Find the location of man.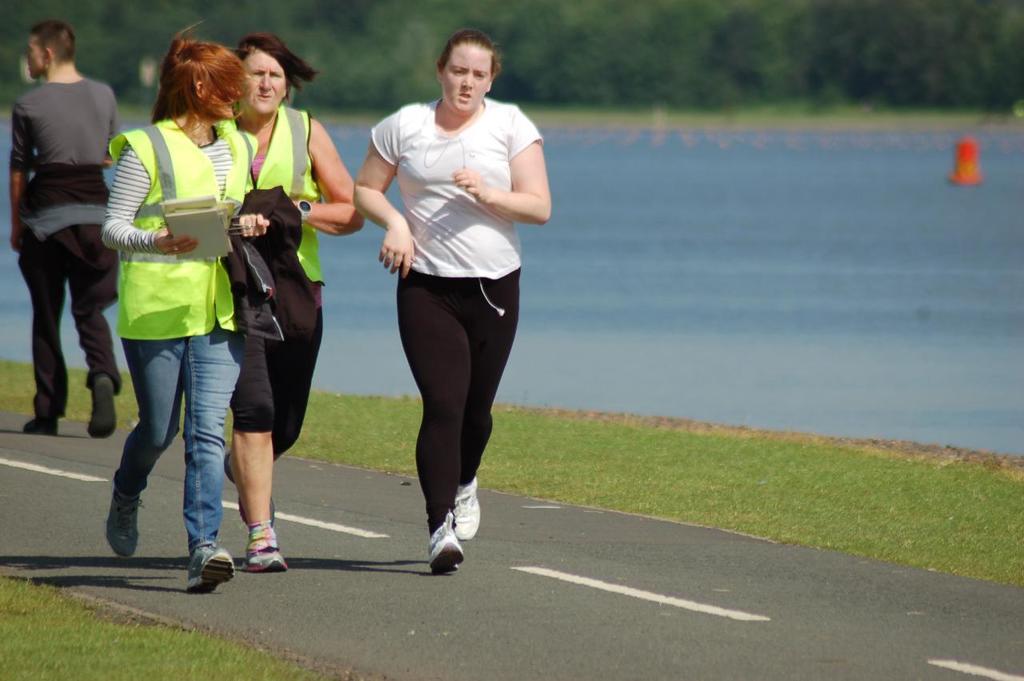
Location: (5, 0, 115, 455).
